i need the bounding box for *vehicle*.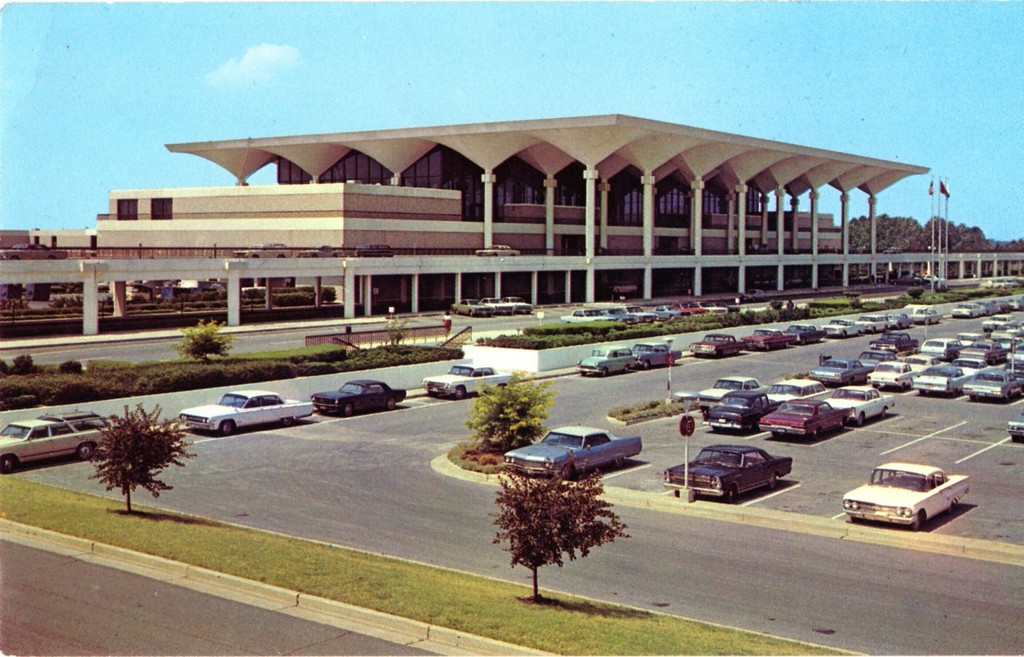
Here it is: Rect(176, 390, 316, 436).
